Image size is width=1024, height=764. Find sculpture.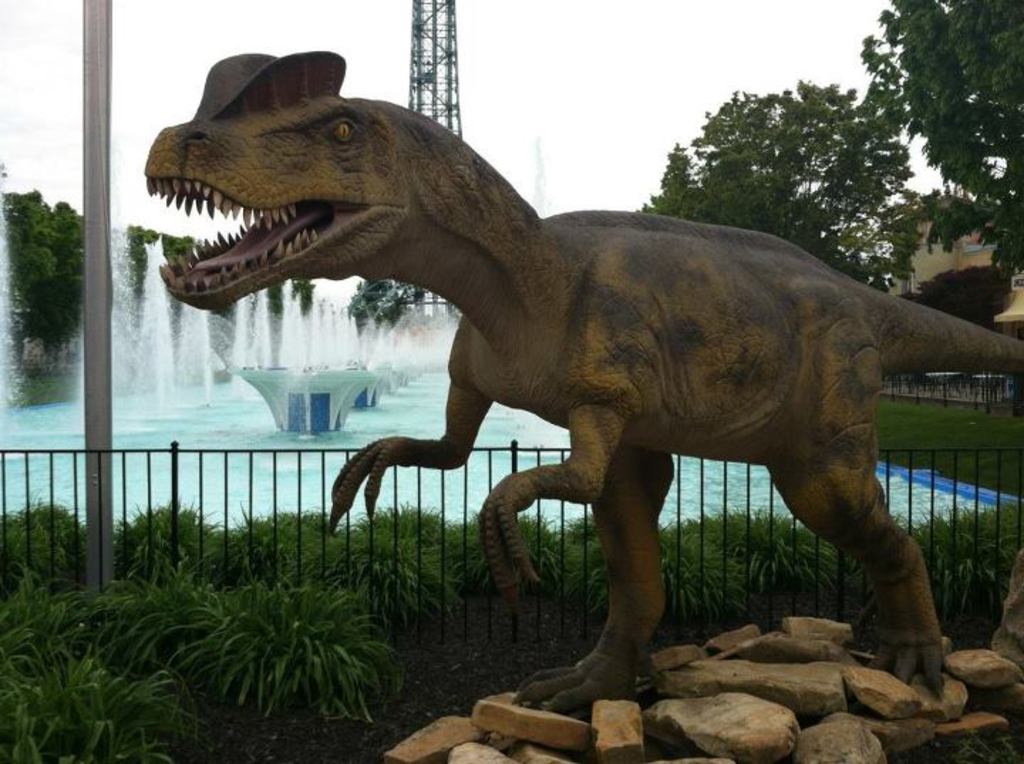
pyautogui.locateOnScreen(188, 152, 1023, 703).
